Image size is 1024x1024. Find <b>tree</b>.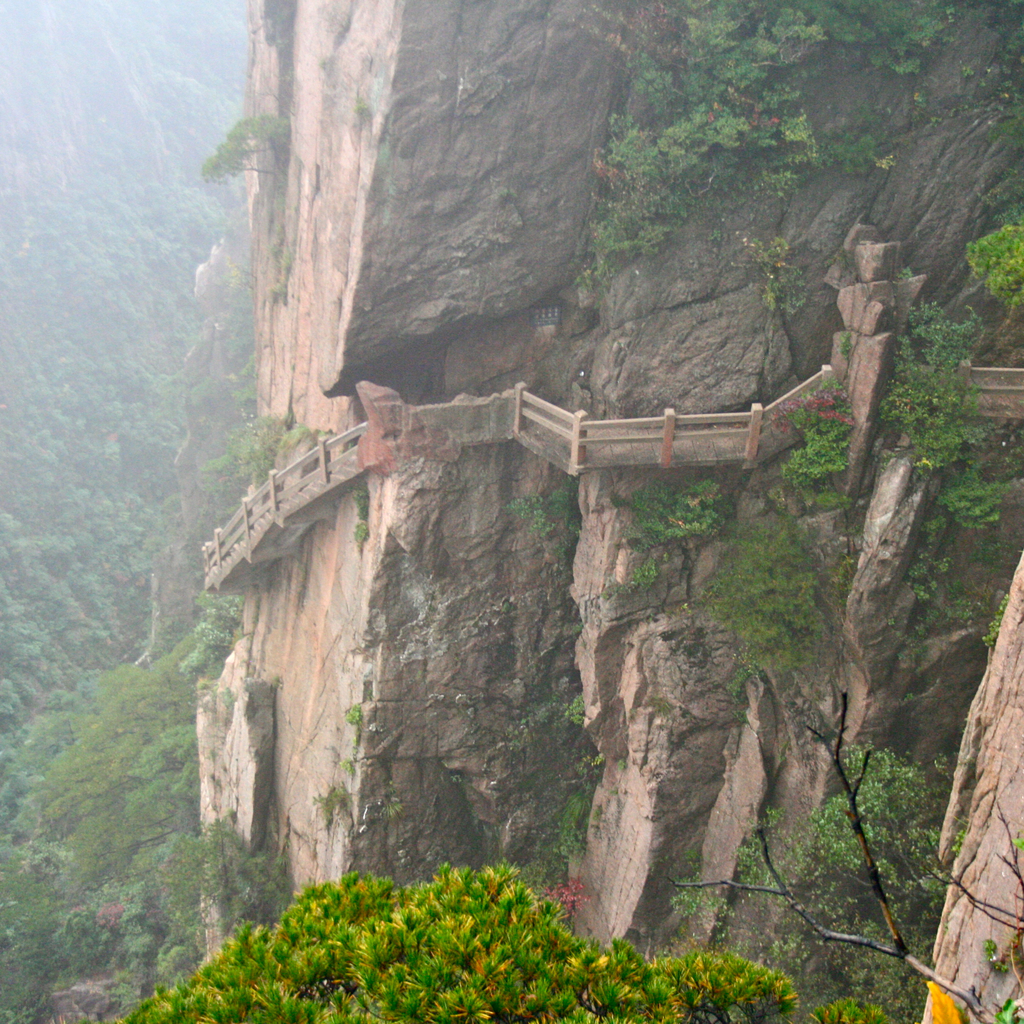
rect(628, 474, 735, 612).
